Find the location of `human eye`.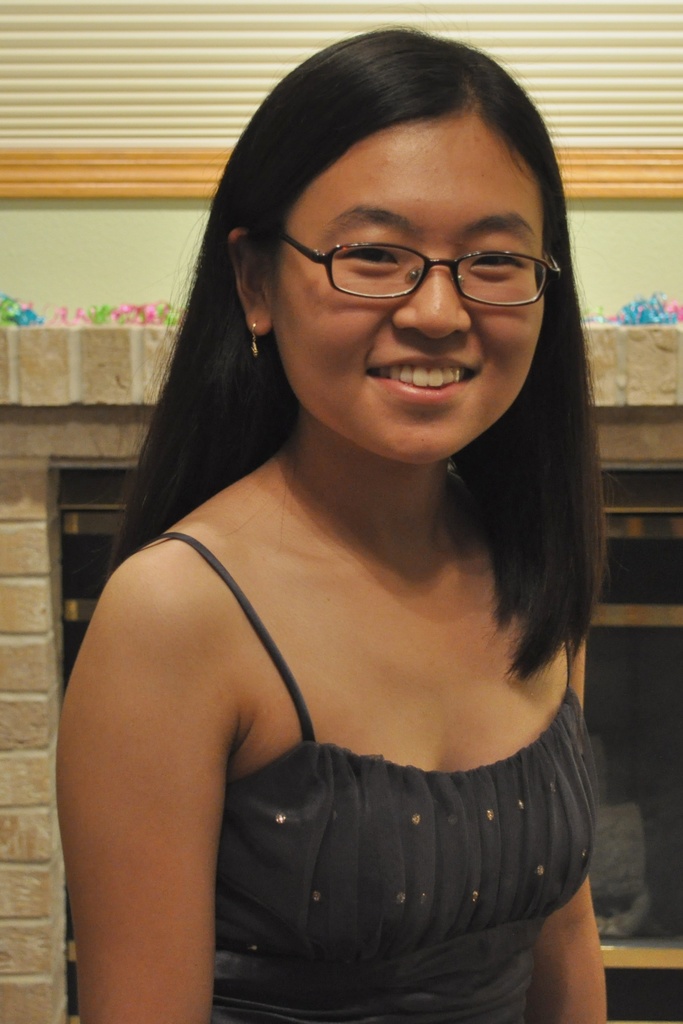
Location: 463,239,533,285.
